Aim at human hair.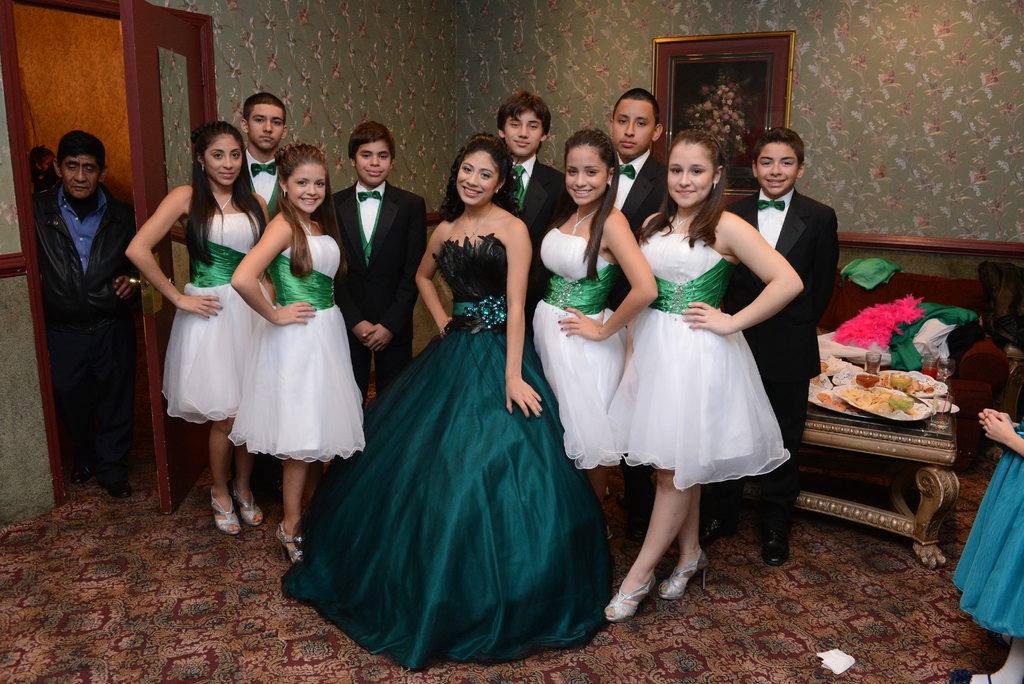
Aimed at bbox(190, 121, 268, 271).
